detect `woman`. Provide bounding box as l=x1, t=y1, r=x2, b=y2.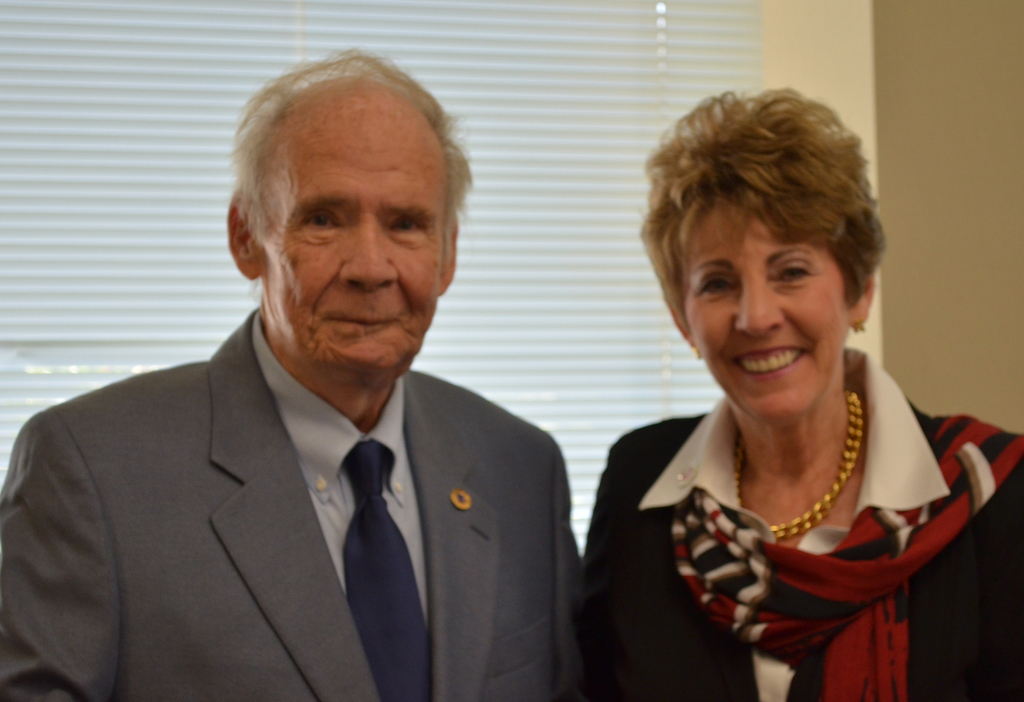
l=543, t=89, r=1004, b=695.
